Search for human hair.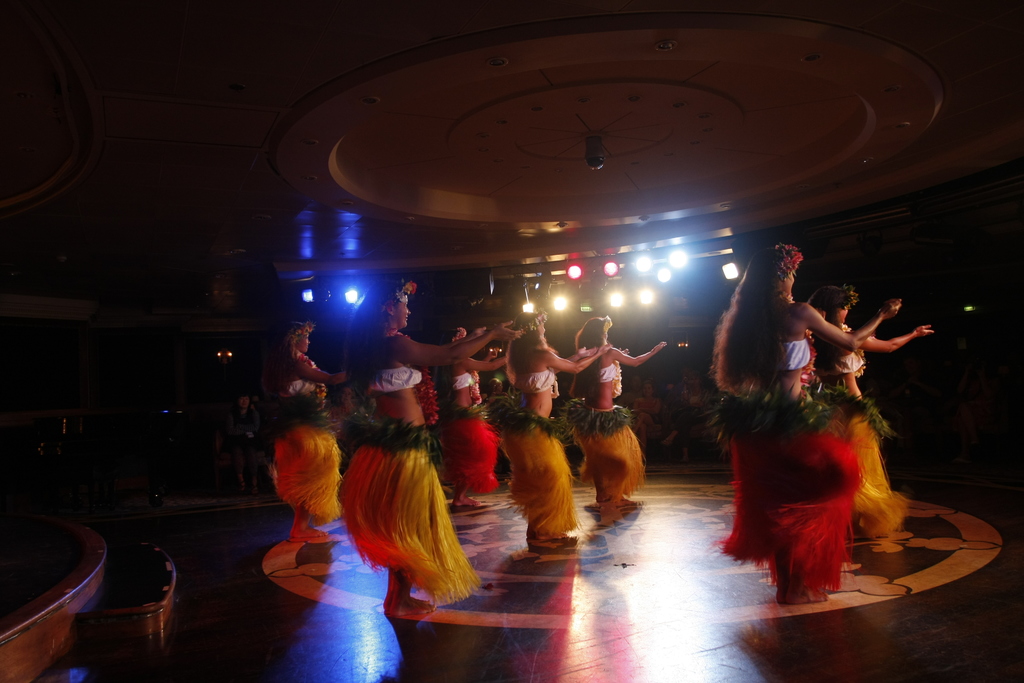
Found at <region>434, 326, 461, 399</region>.
